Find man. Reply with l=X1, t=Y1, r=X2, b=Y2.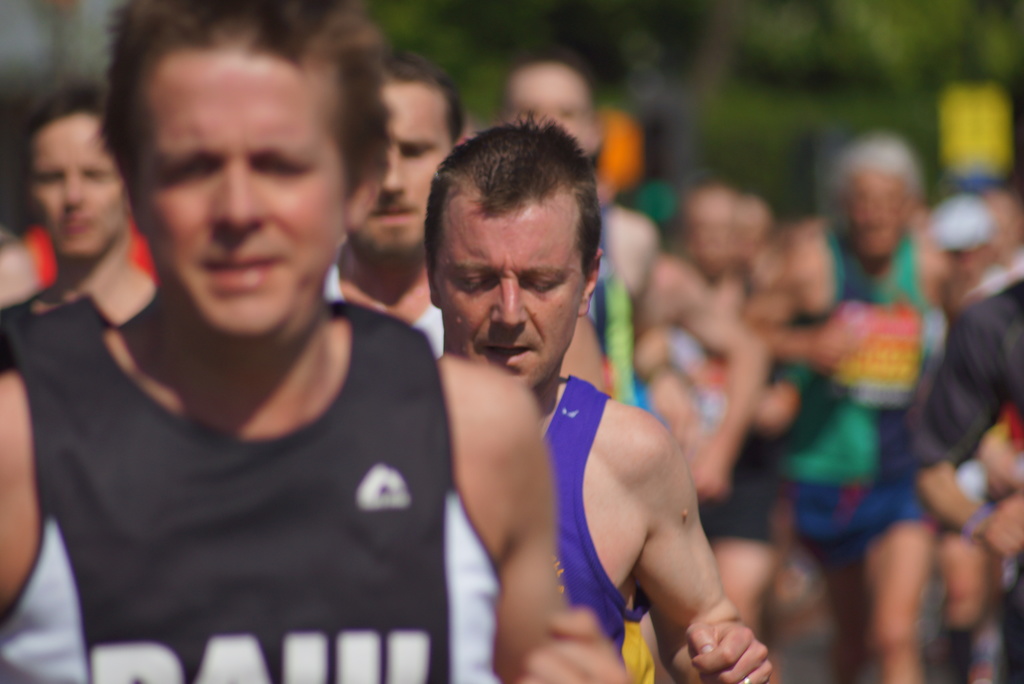
l=0, t=90, r=161, b=368.
